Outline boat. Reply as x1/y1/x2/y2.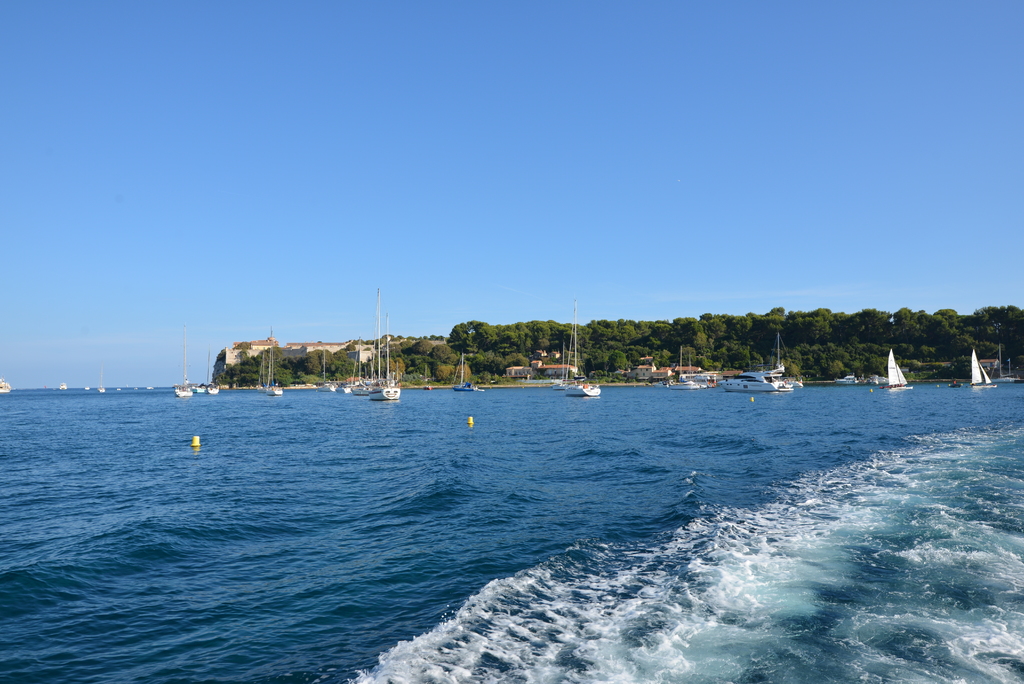
204/379/230/400.
